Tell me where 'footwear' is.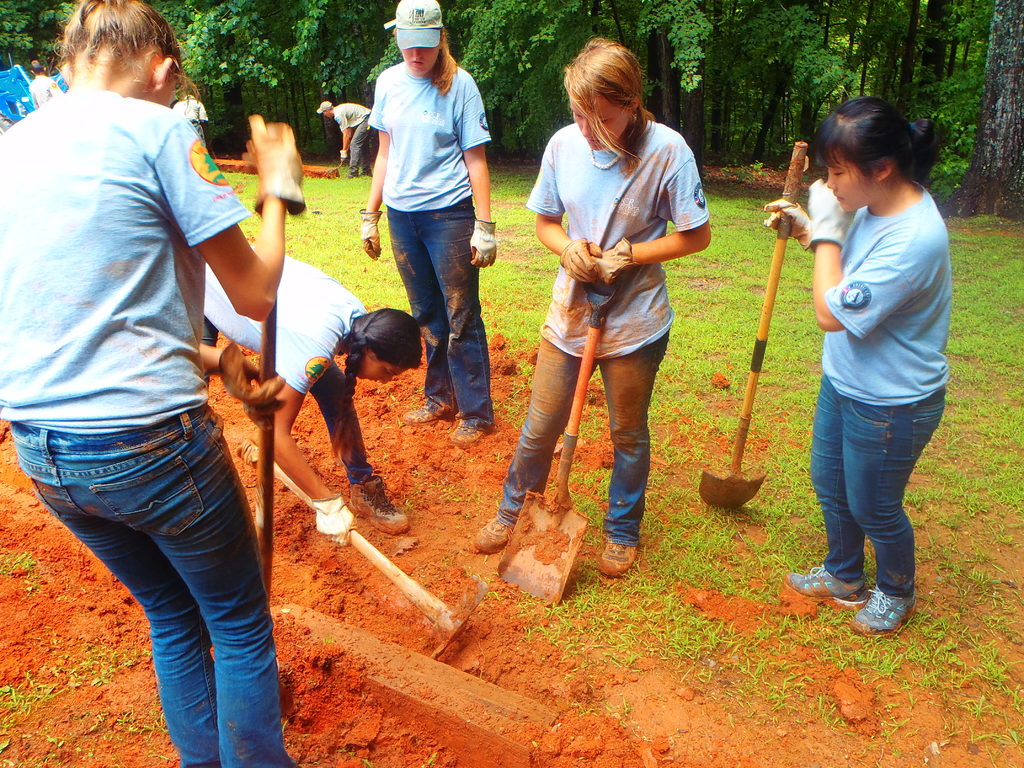
'footwear' is at <region>401, 406, 445, 425</region>.
